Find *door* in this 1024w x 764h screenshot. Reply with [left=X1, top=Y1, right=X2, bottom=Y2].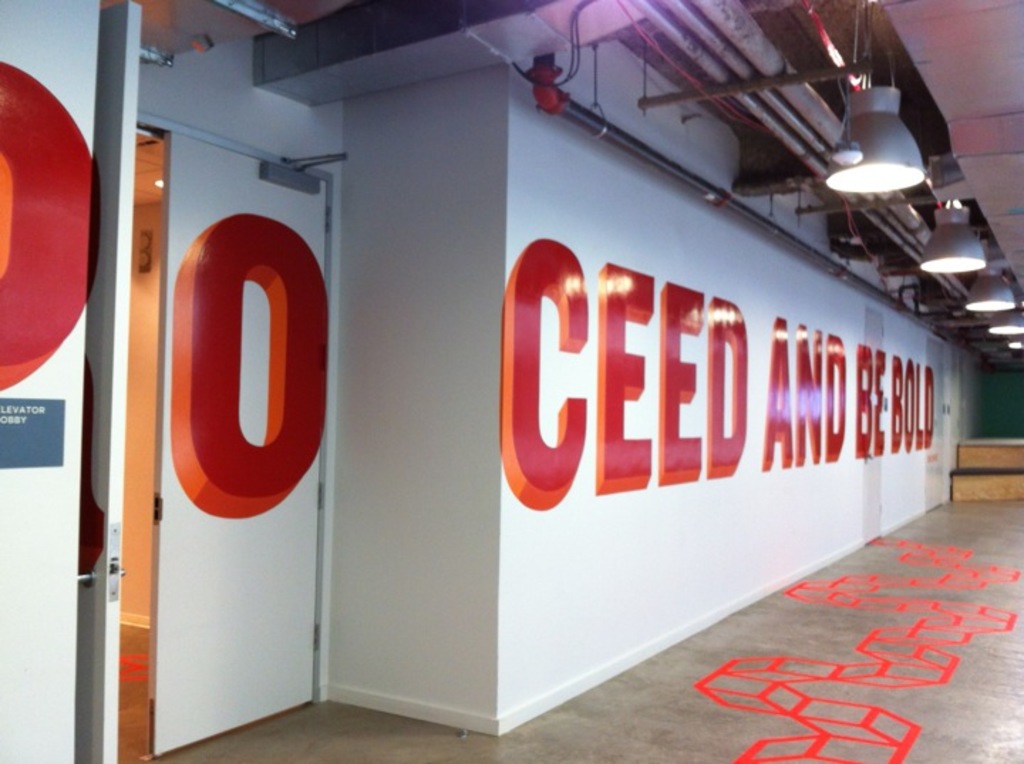
[left=75, top=0, right=131, bottom=763].
